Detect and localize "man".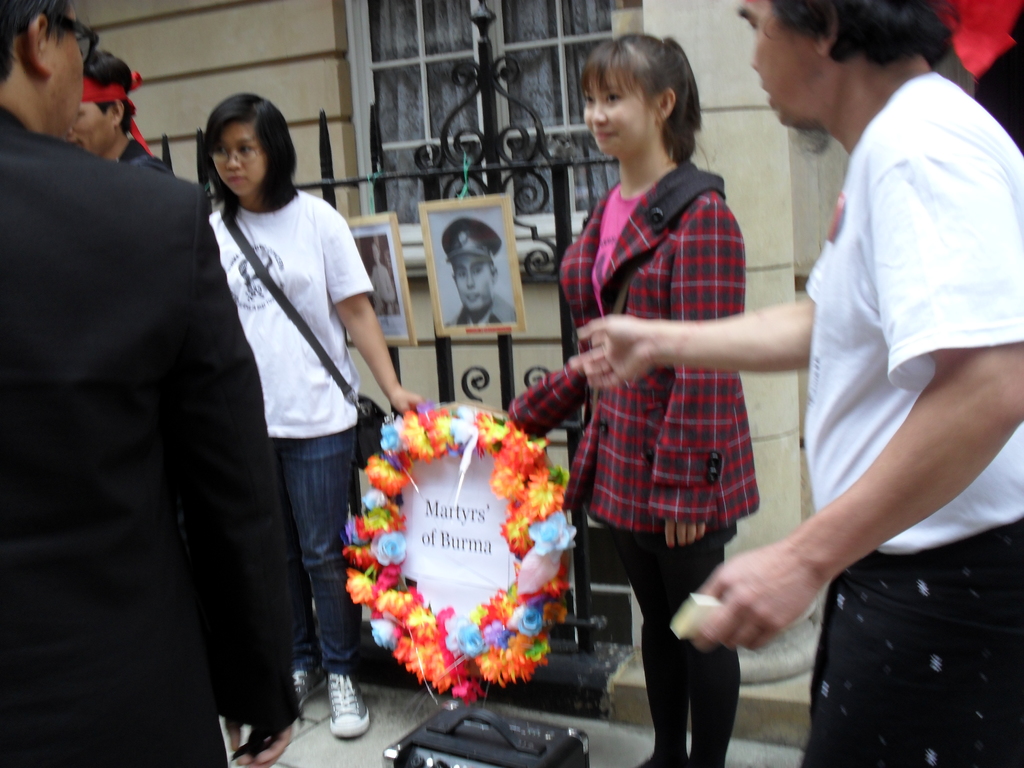
Localized at (442, 211, 518, 340).
